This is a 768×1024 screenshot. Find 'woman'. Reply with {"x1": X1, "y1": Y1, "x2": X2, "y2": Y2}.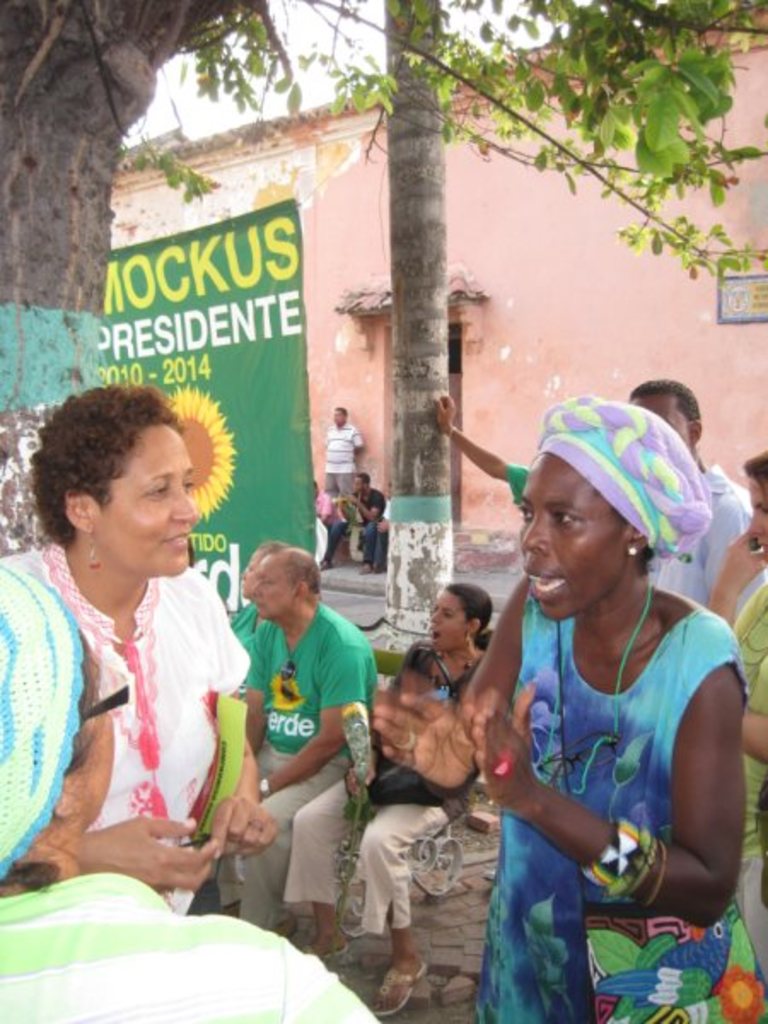
{"x1": 375, "y1": 393, "x2": 751, "y2": 1022}.
